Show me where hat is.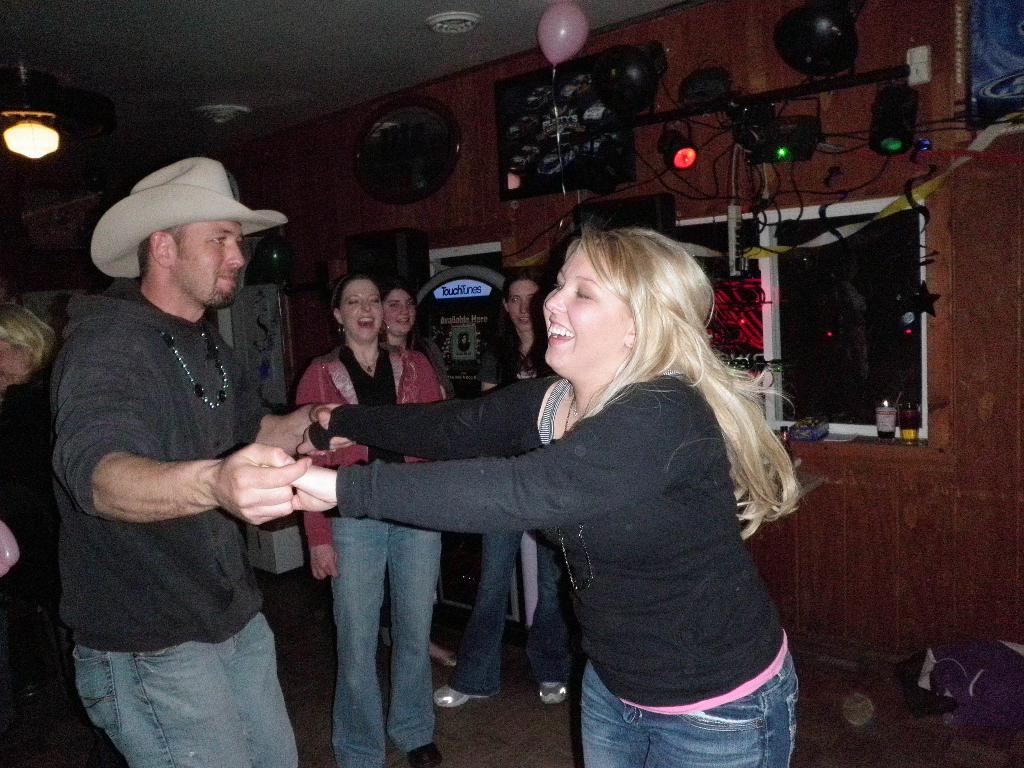
hat is at {"x1": 88, "y1": 159, "x2": 287, "y2": 280}.
